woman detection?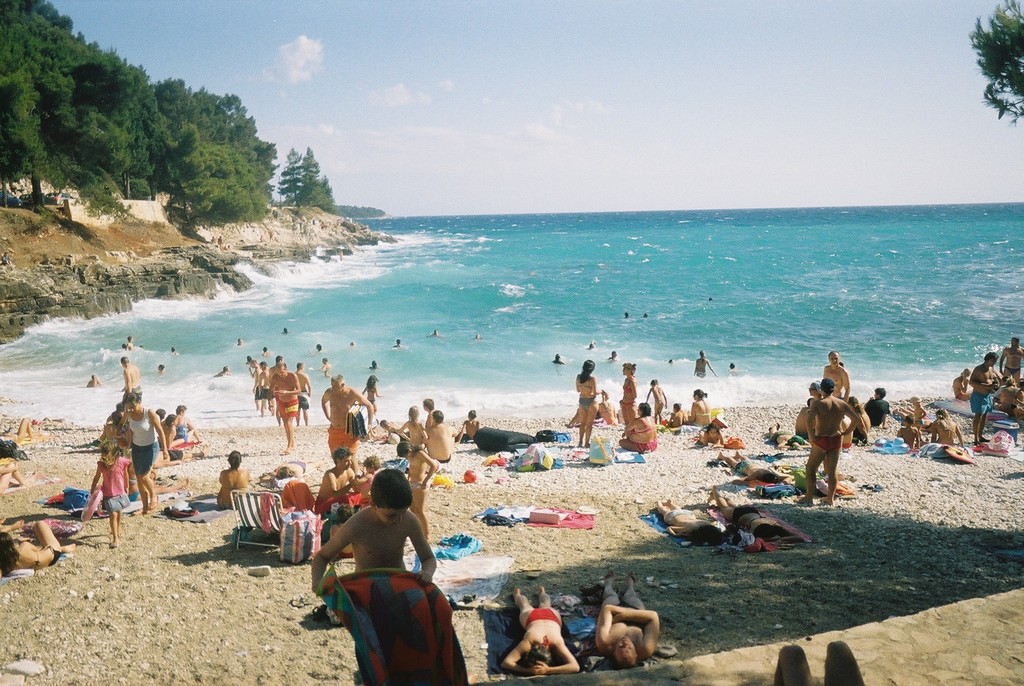
<bbox>577, 360, 605, 453</bbox>
